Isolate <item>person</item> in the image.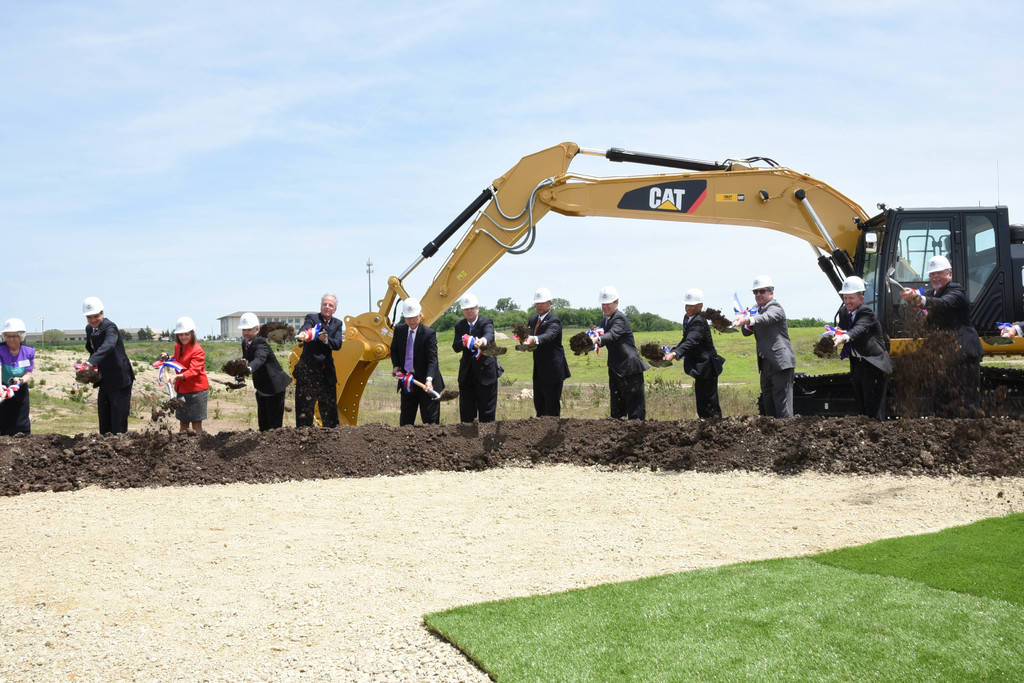
Isolated region: left=728, top=277, right=798, bottom=418.
